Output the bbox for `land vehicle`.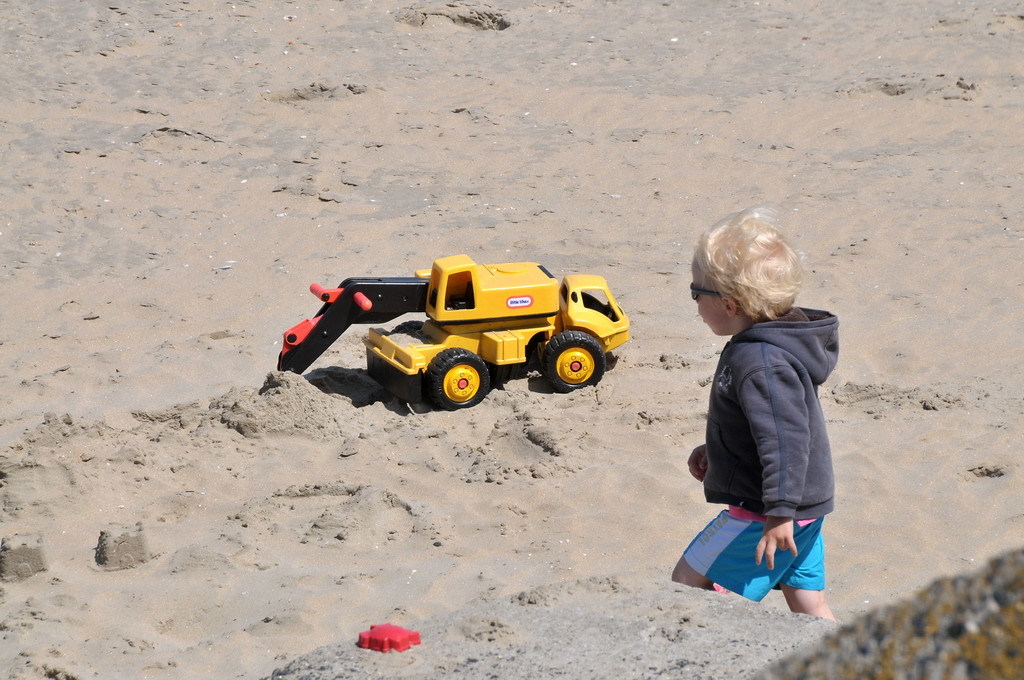
301,250,651,421.
